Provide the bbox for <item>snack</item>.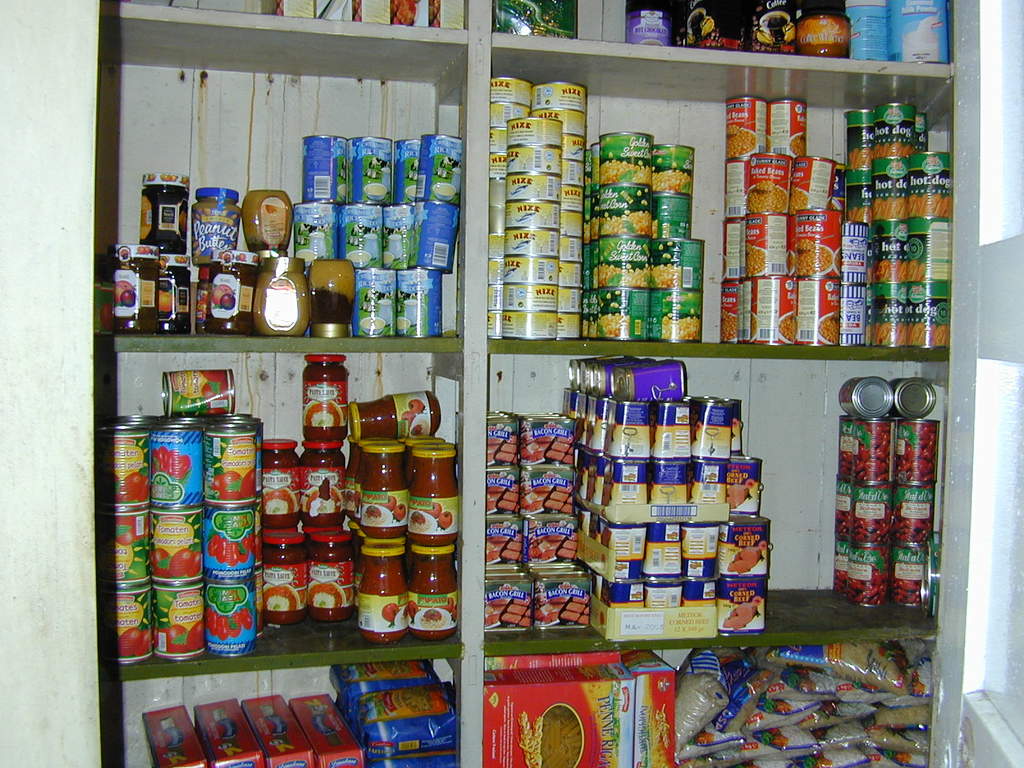
[left=607, top=293, right=608, bottom=297].
